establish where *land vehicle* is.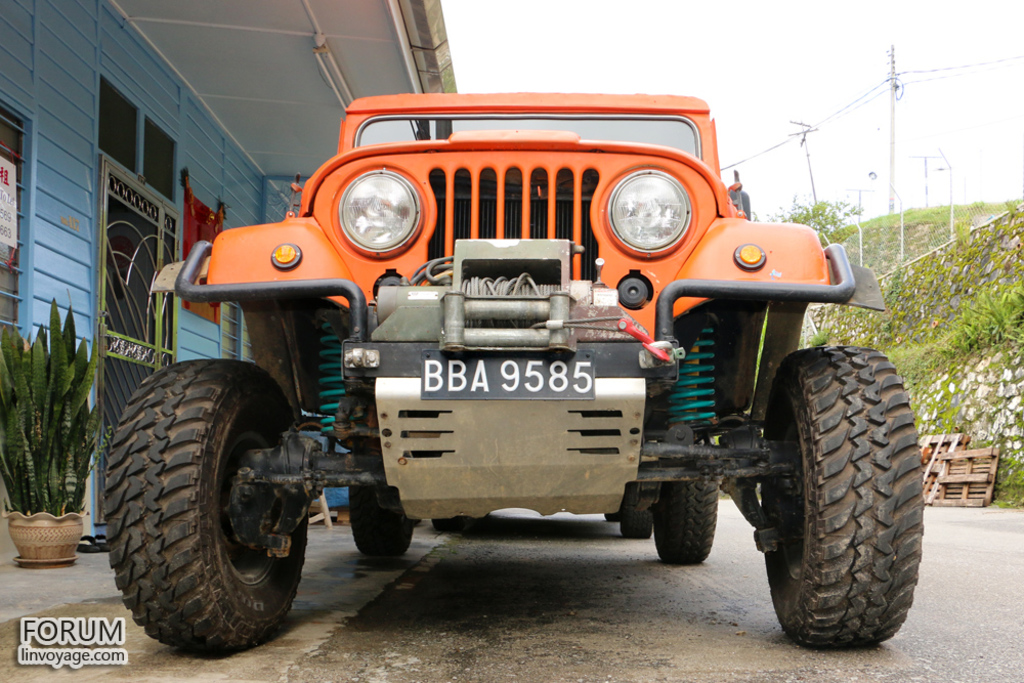
Established at 103,91,924,657.
